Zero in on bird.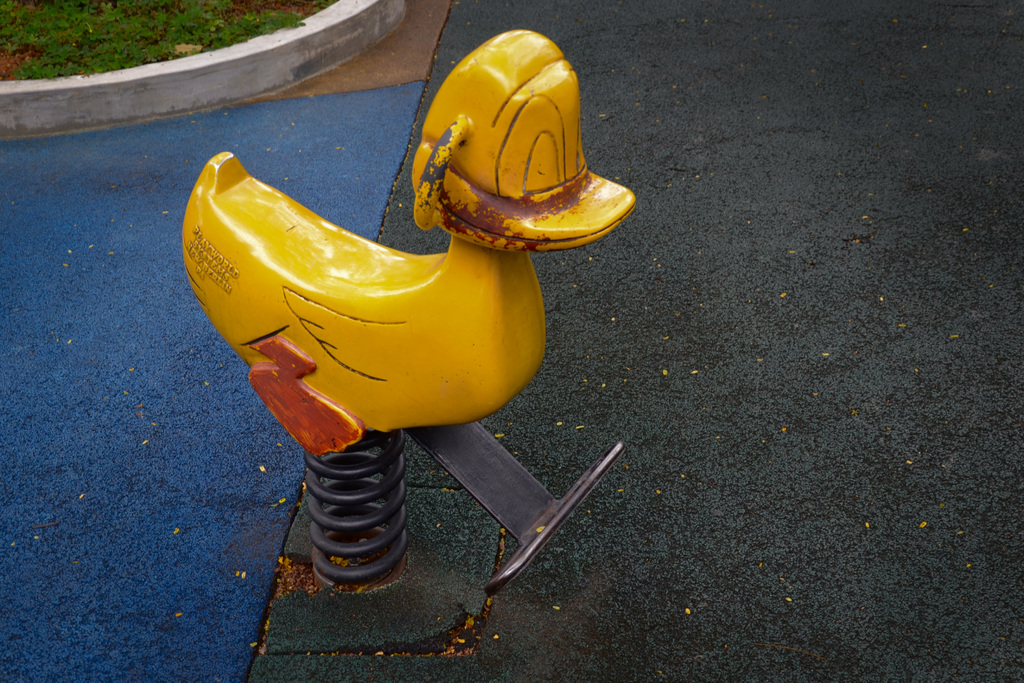
Zeroed in: [189,59,625,451].
